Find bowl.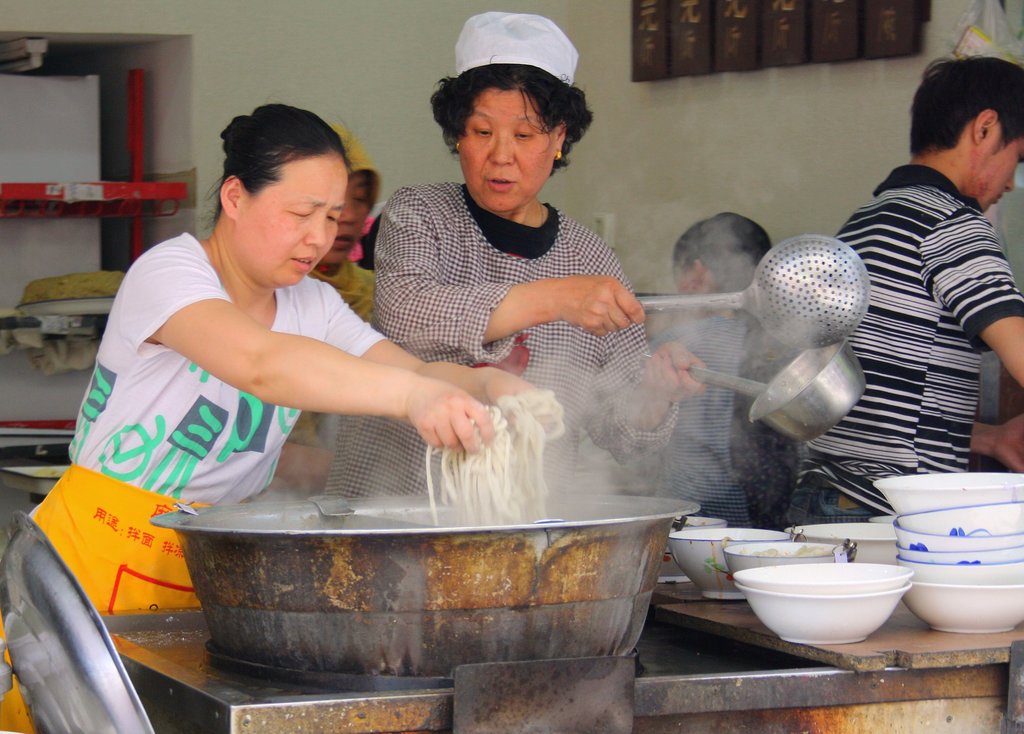
(x1=901, y1=560, x2=1023, y2=584).
